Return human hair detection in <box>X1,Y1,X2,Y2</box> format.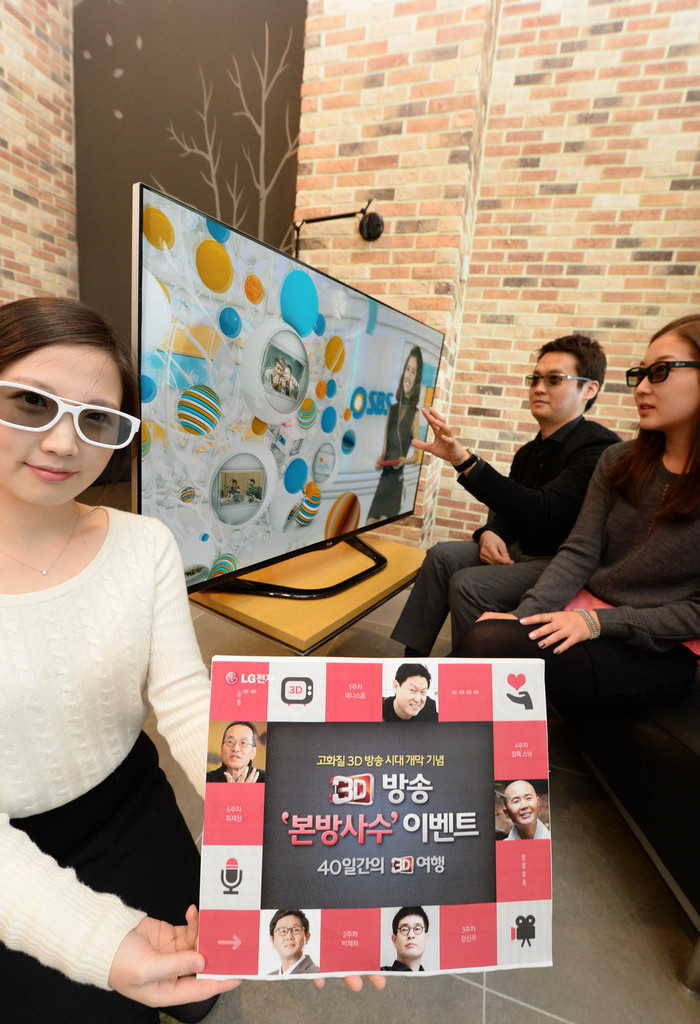
<box>395,345,423,408</box>.
